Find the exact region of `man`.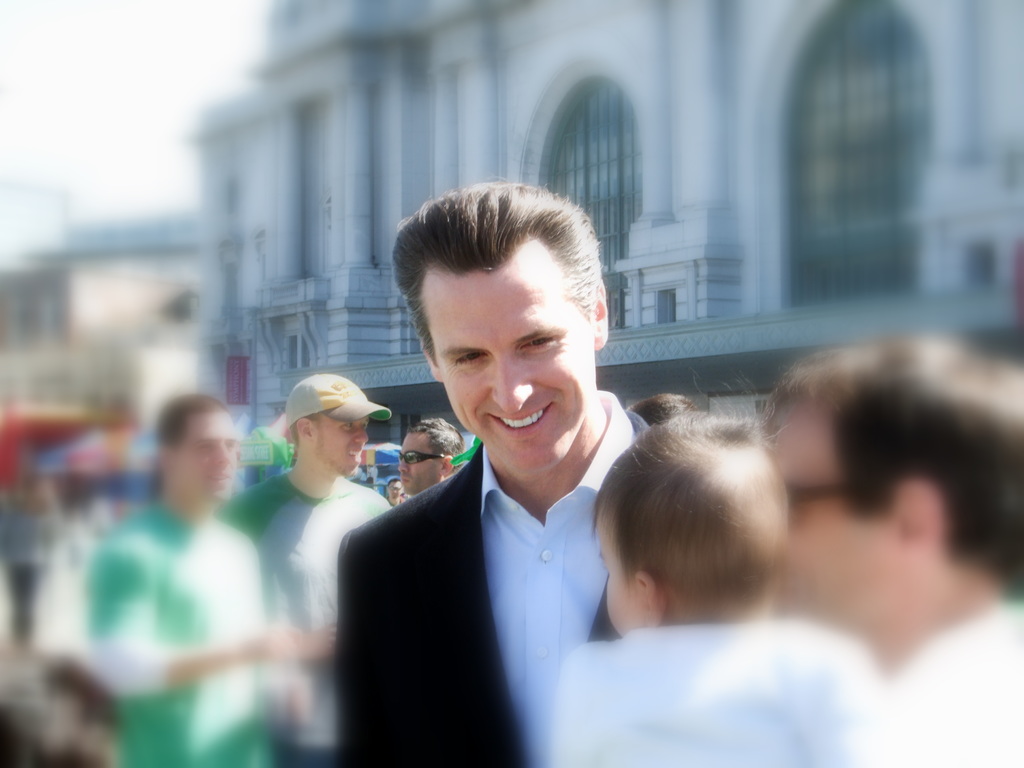
Exact region: BBox(77, 401, 337, 767).
